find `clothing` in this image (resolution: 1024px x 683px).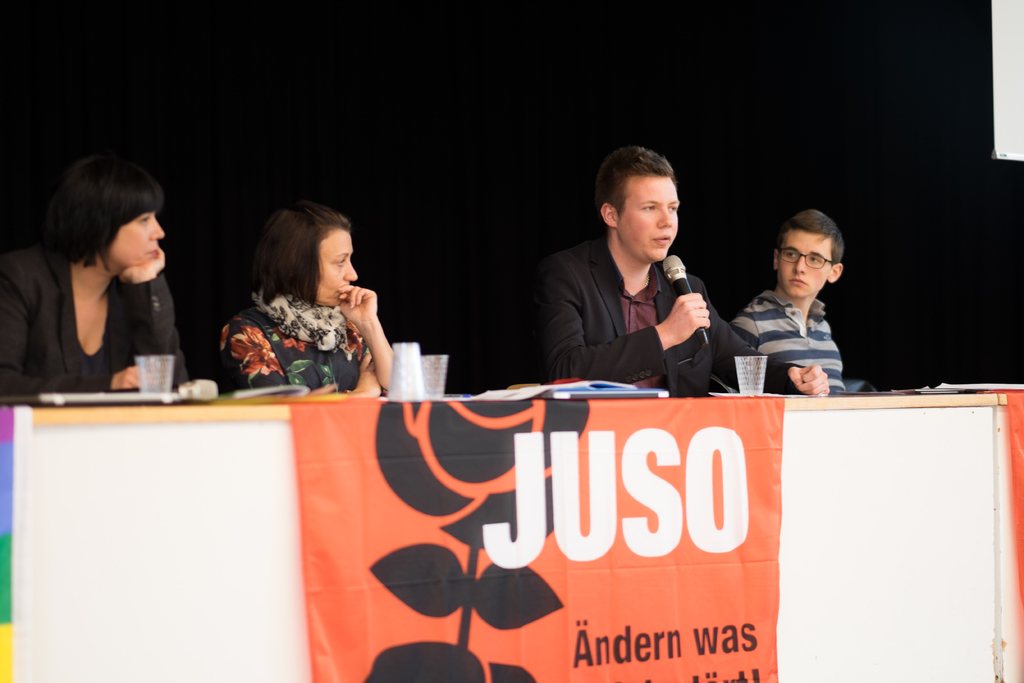
bbox=[205, 271, 390, 399].
